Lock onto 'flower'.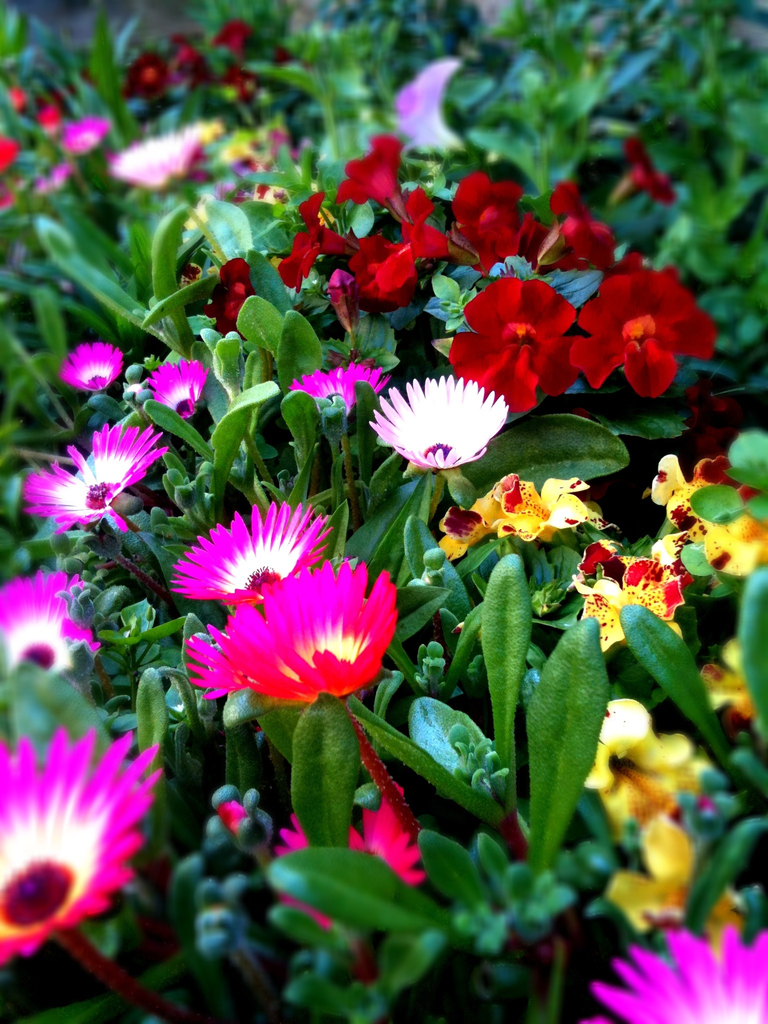
Locked: bbox=(255, 788, 422, 934).
